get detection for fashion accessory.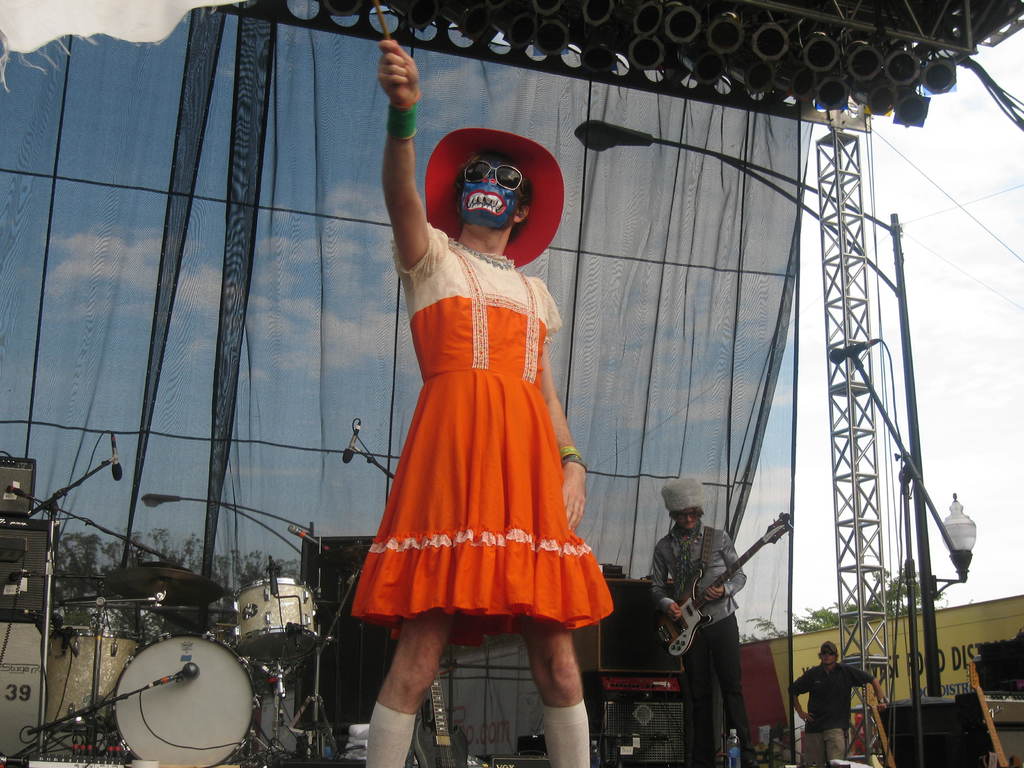
Detection: <region>673, 511, 701, 520</region>.
